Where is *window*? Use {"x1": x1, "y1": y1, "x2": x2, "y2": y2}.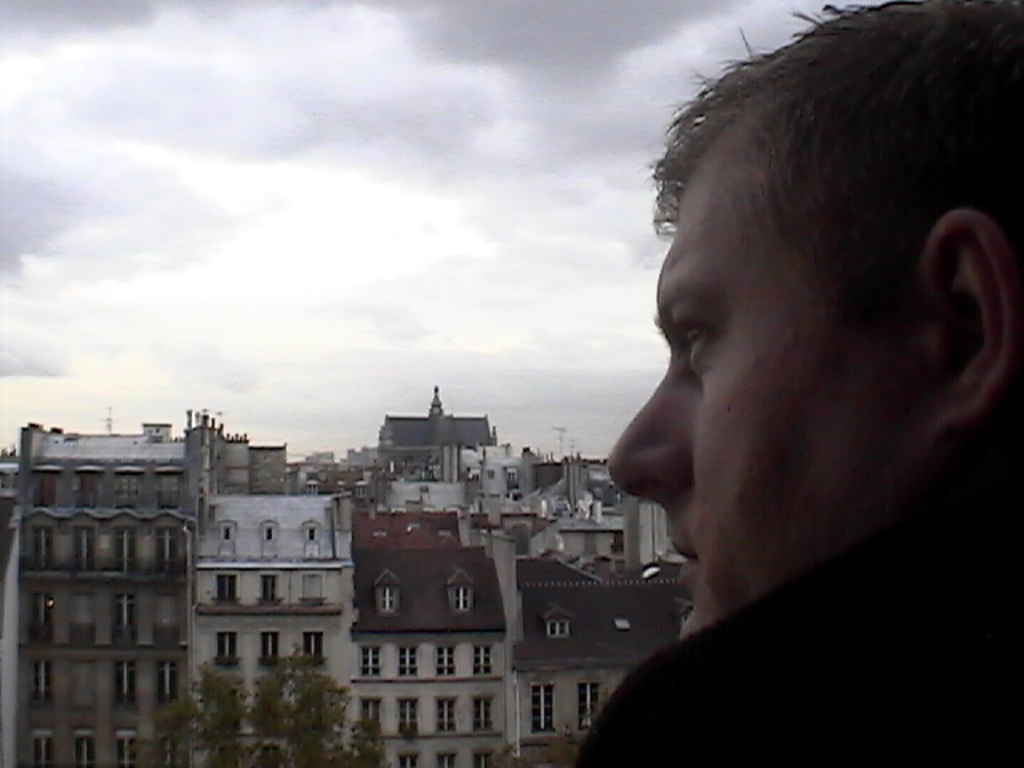
{"x1": 211, "y1": 630, "x2": 245, "y2": 670}.
